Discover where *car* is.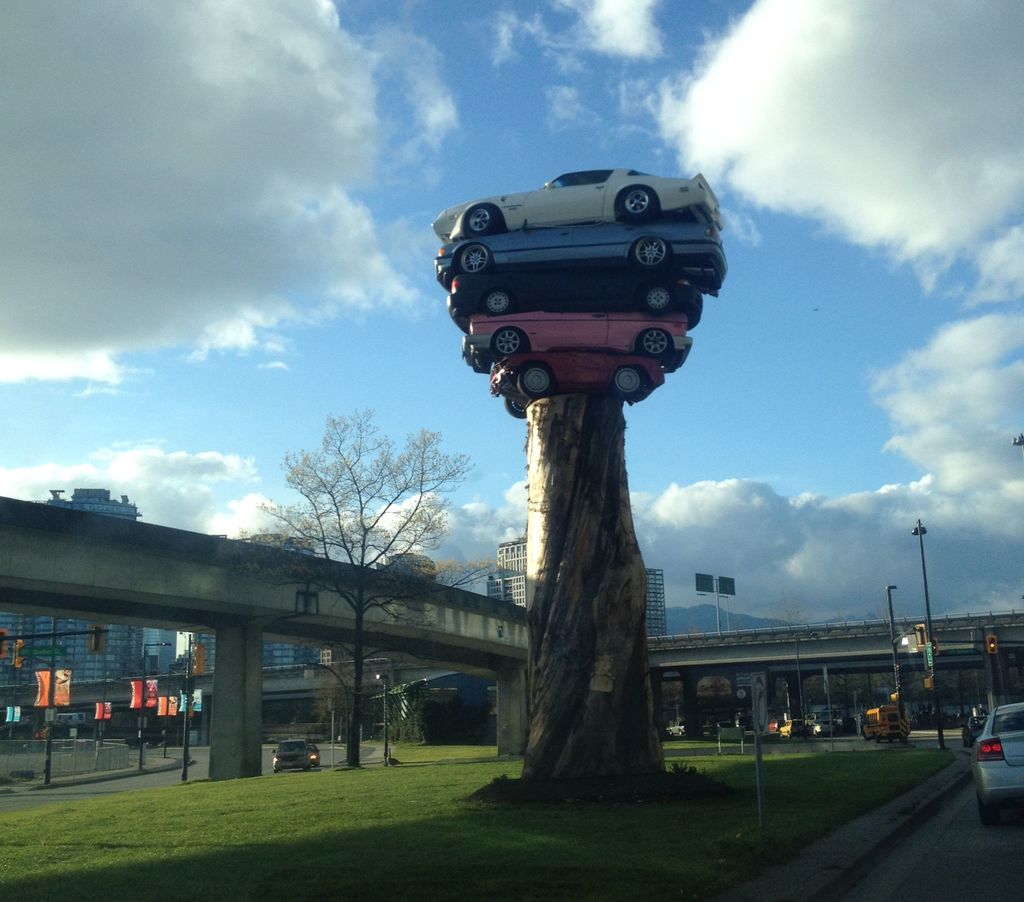
Discovered at bbox(436, 222, 729, 296).
